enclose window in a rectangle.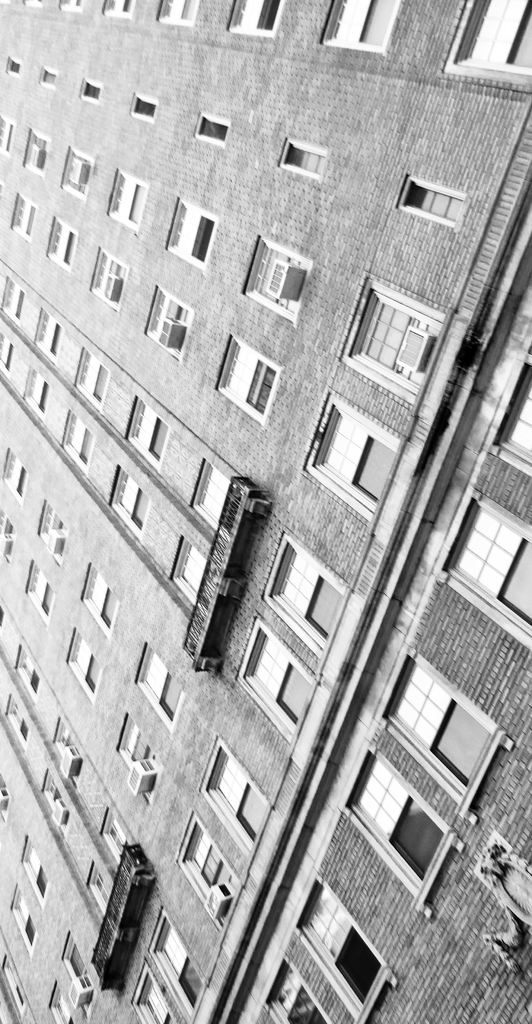
60, 935, 98, 1016.
